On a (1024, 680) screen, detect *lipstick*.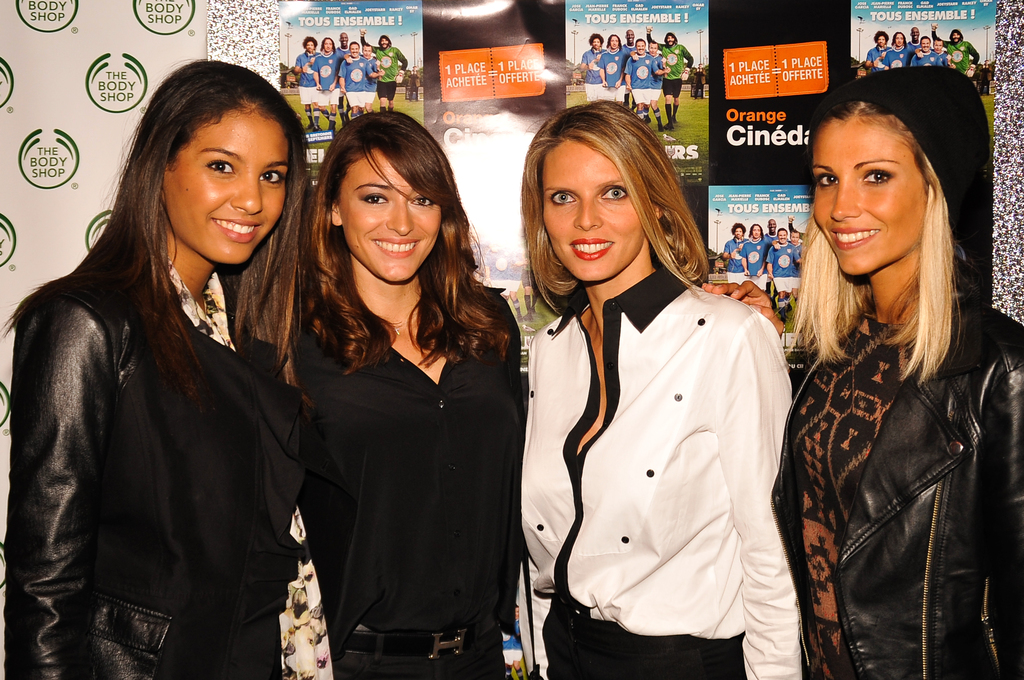
569 236 614 259.
